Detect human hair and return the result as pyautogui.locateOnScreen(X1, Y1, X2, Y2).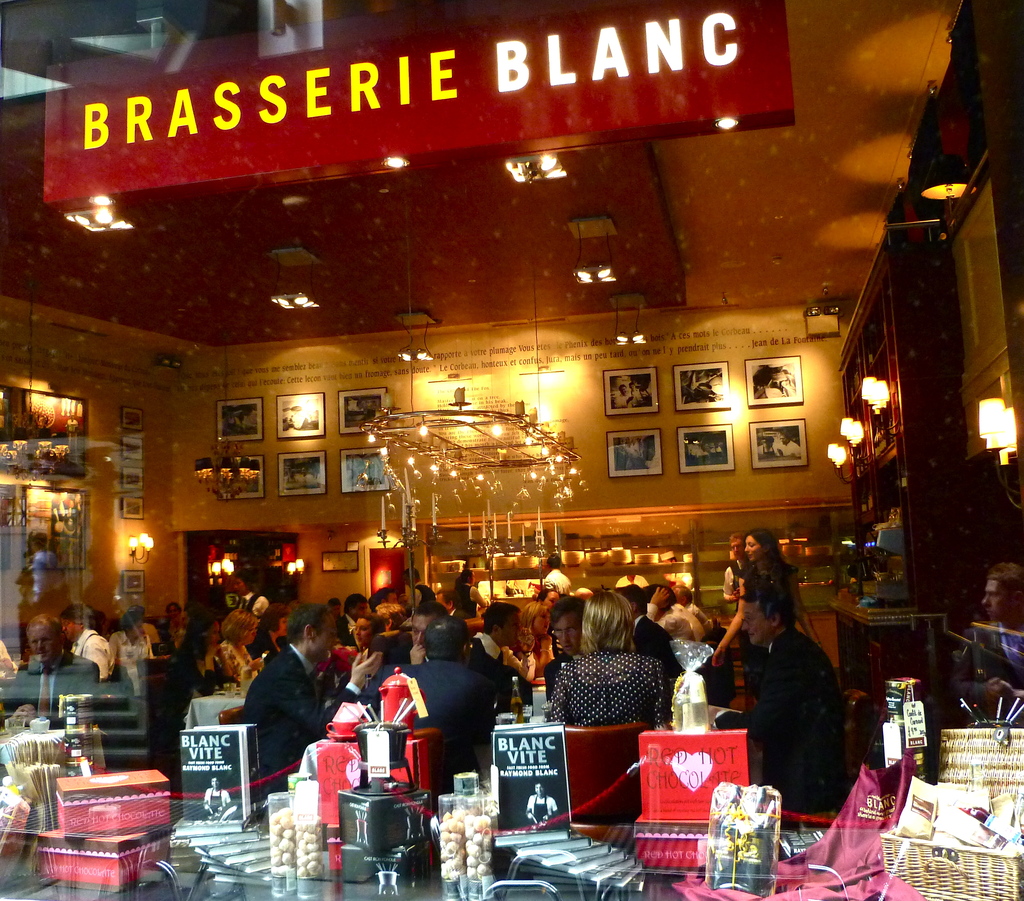
pyautogui.locateOnScreen(26, 612, 63, 639).
